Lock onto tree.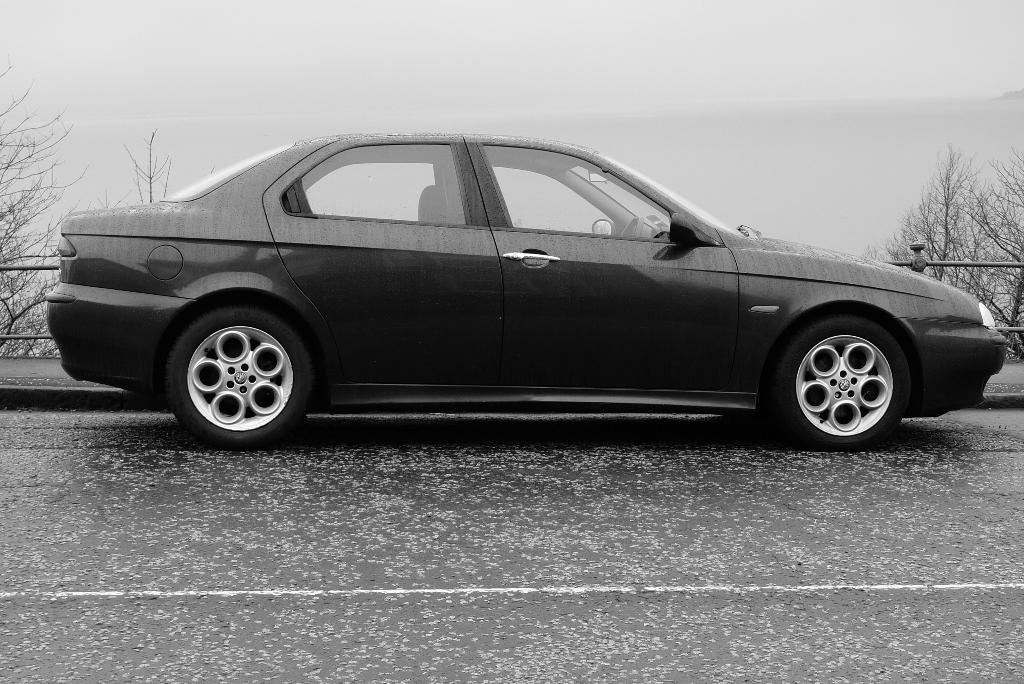
Locked: <bbox>0, 57, 88, 357</bbox>.
